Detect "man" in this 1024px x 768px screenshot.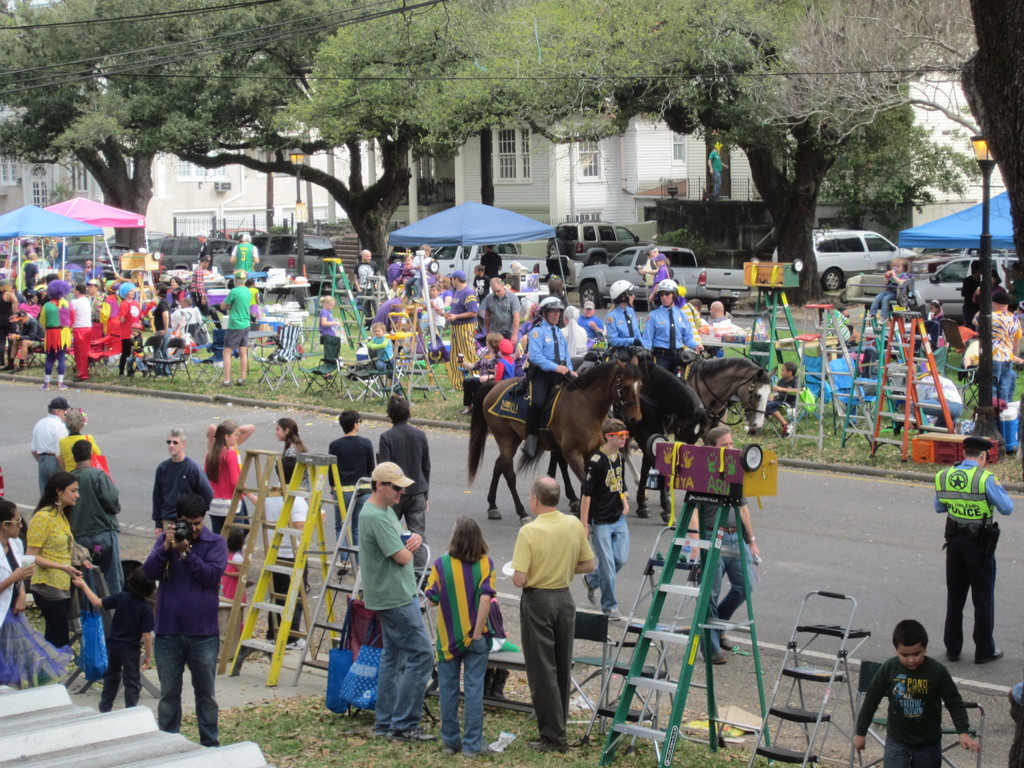
Detection: x1=231 y1=226 x2=260 y2=274.
